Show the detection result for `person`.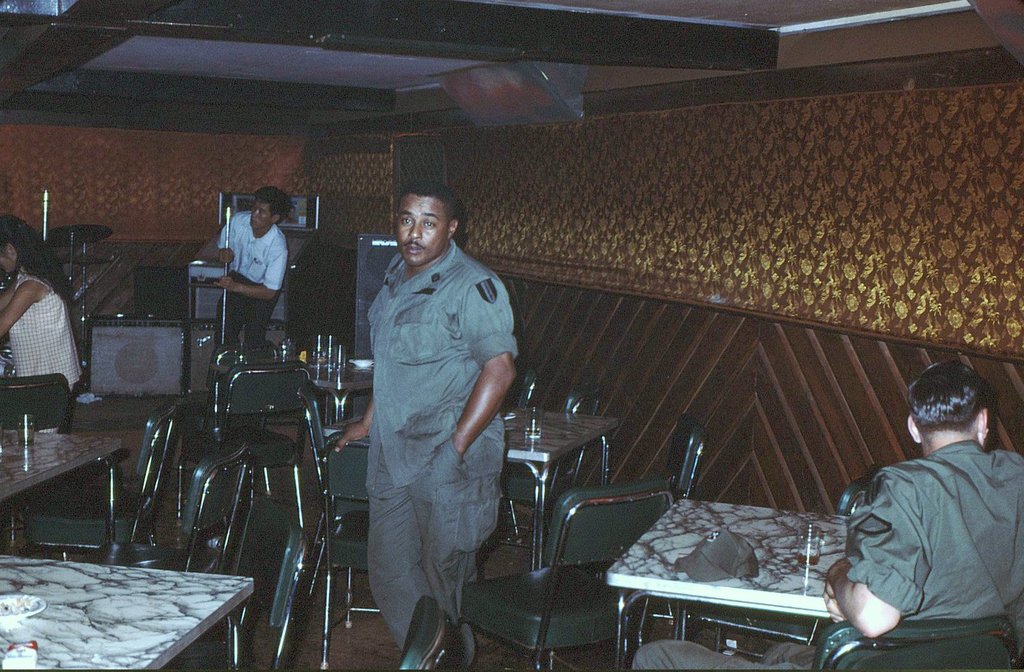
Rect(0, 214, 84, 388).
